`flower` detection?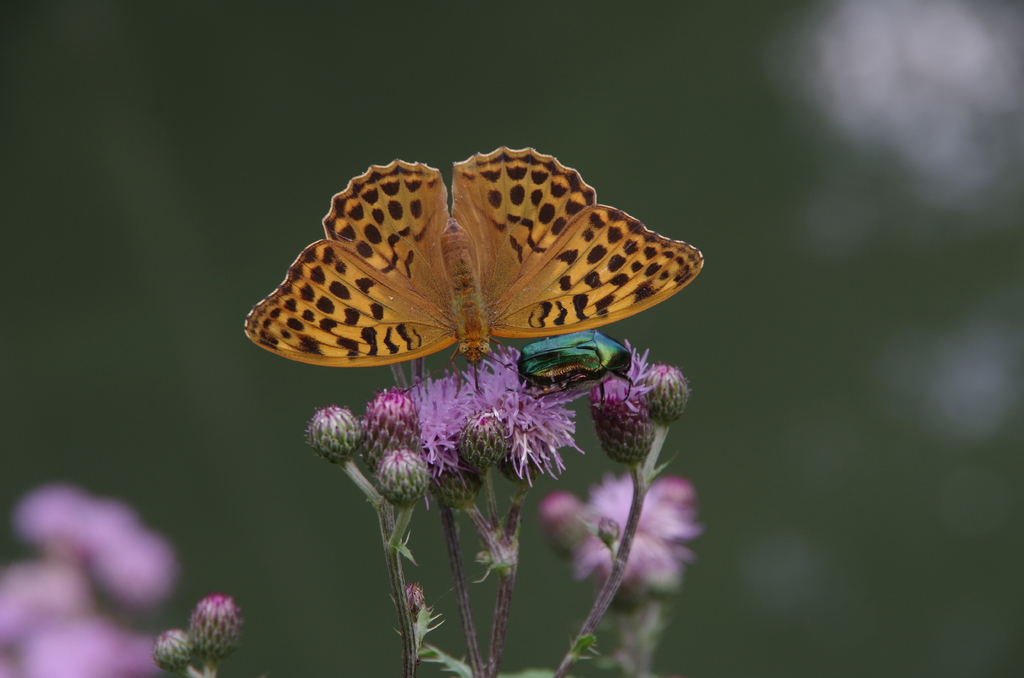
left=598, top=474, right=689, bottom=595
